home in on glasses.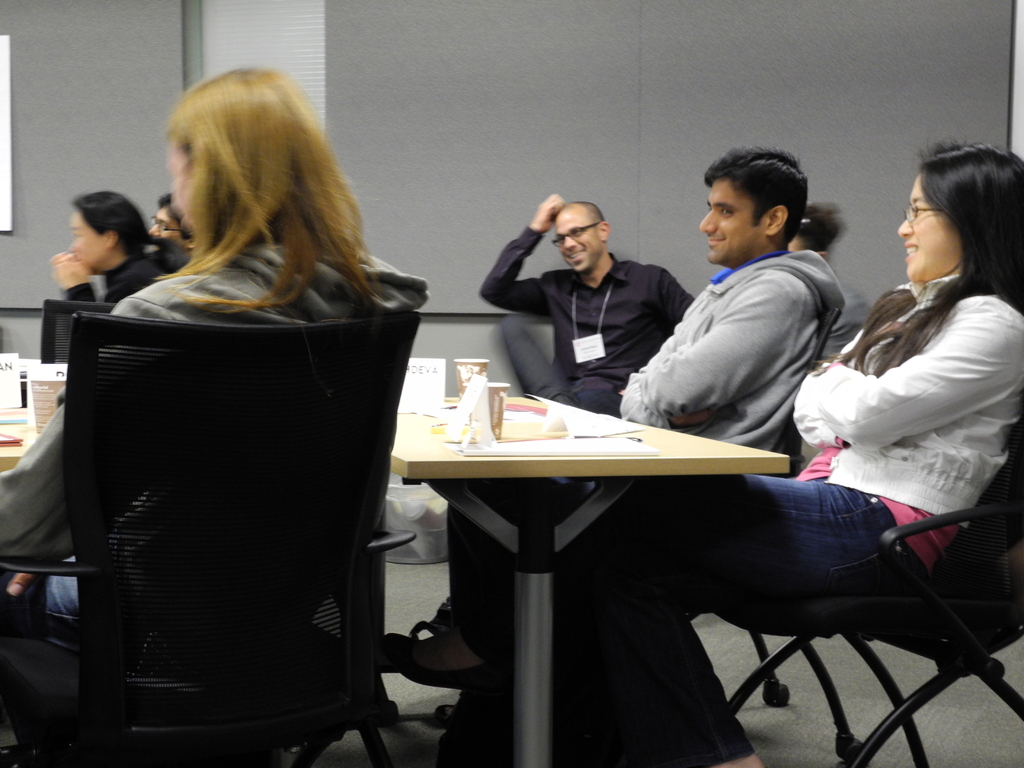
Homed in at [left=149, top=212, right=182, bottom=234].
